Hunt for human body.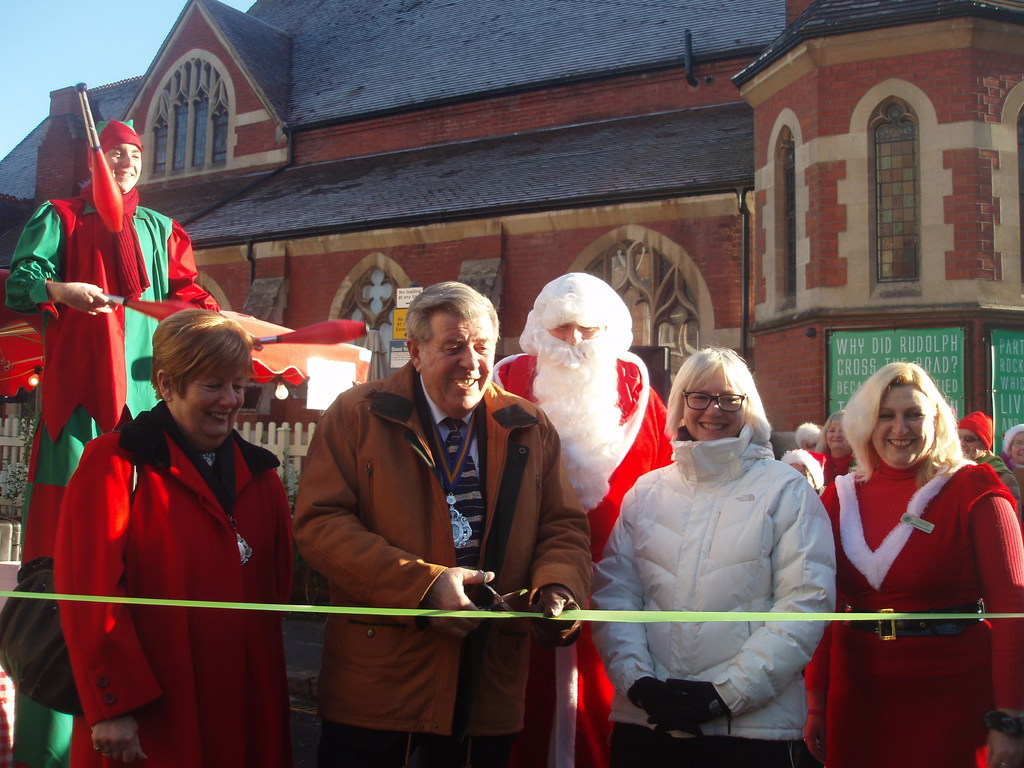
Hunted down at select_region(1004, 422, 1023, 494).
